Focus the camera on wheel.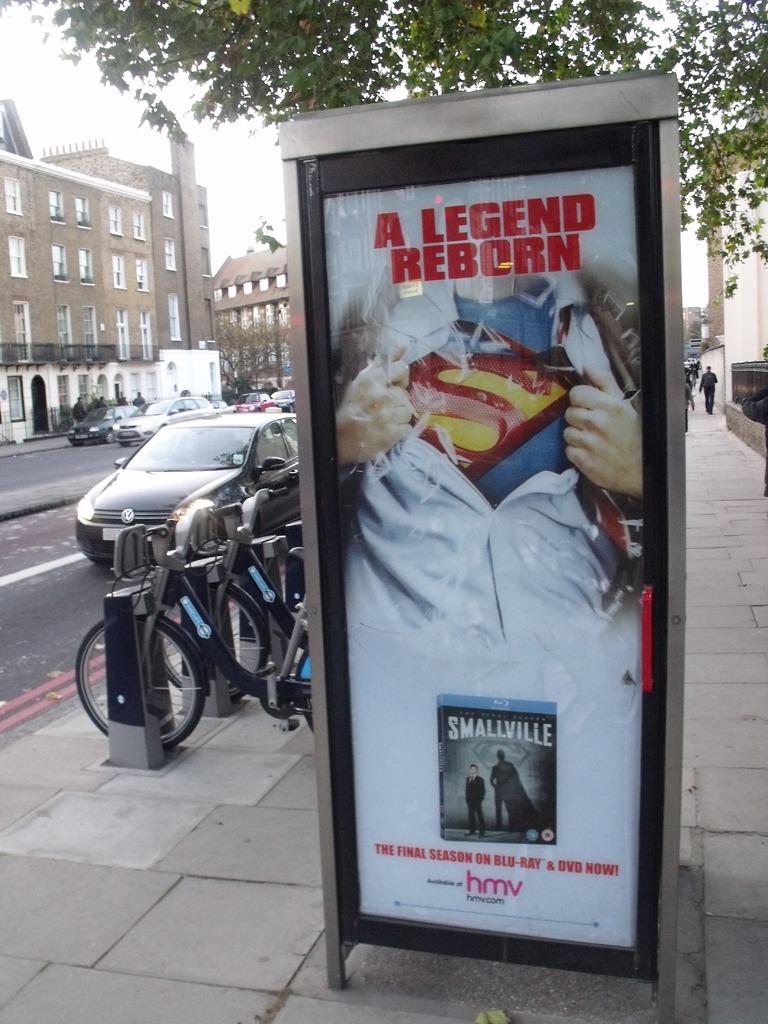
Focus region: (71,610,207,751).
